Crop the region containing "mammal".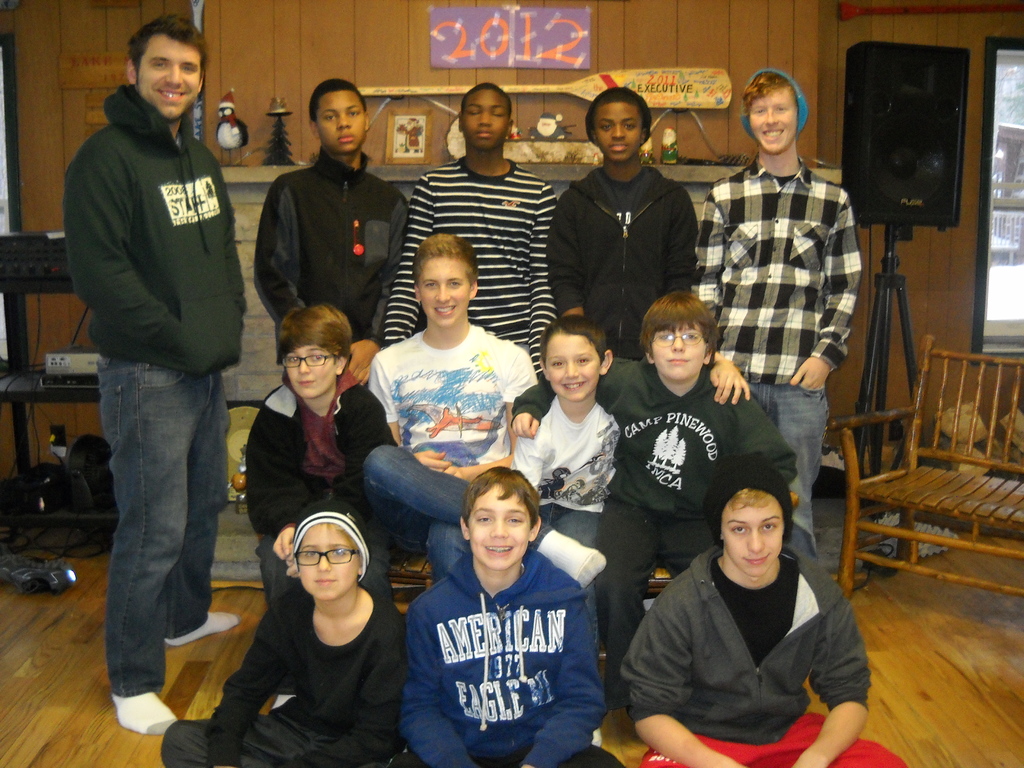
Crop region: locate(509, 287, 801, 721).
